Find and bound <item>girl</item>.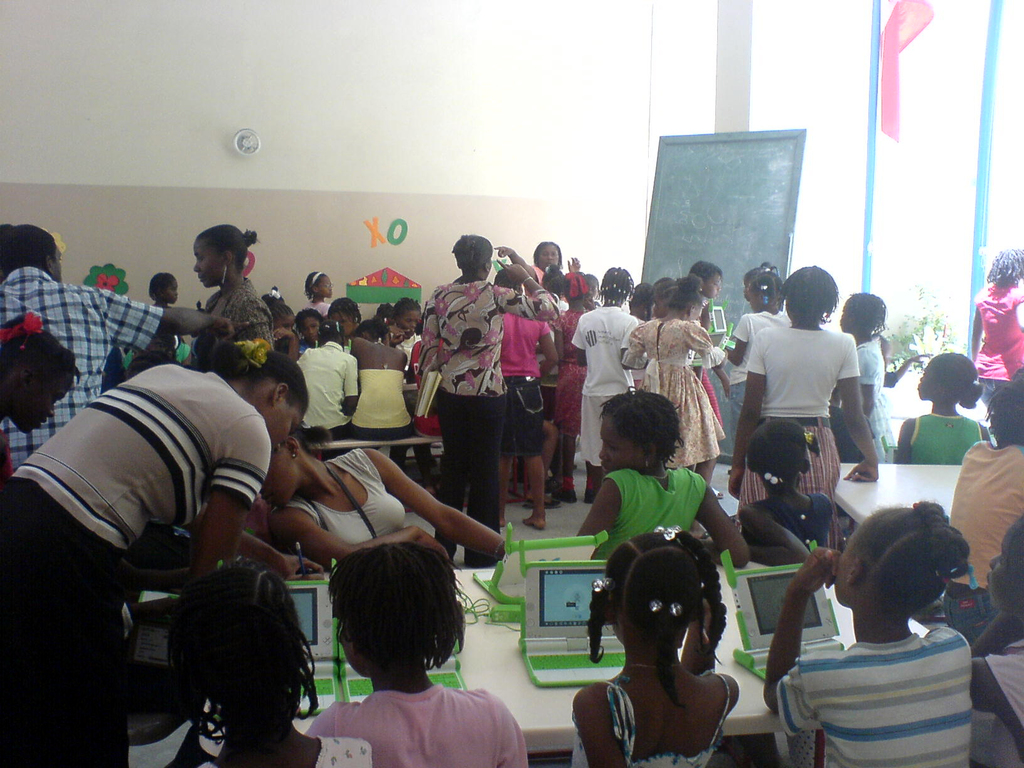
Bound: [left=571, top=266, right=640, bottom=502].
